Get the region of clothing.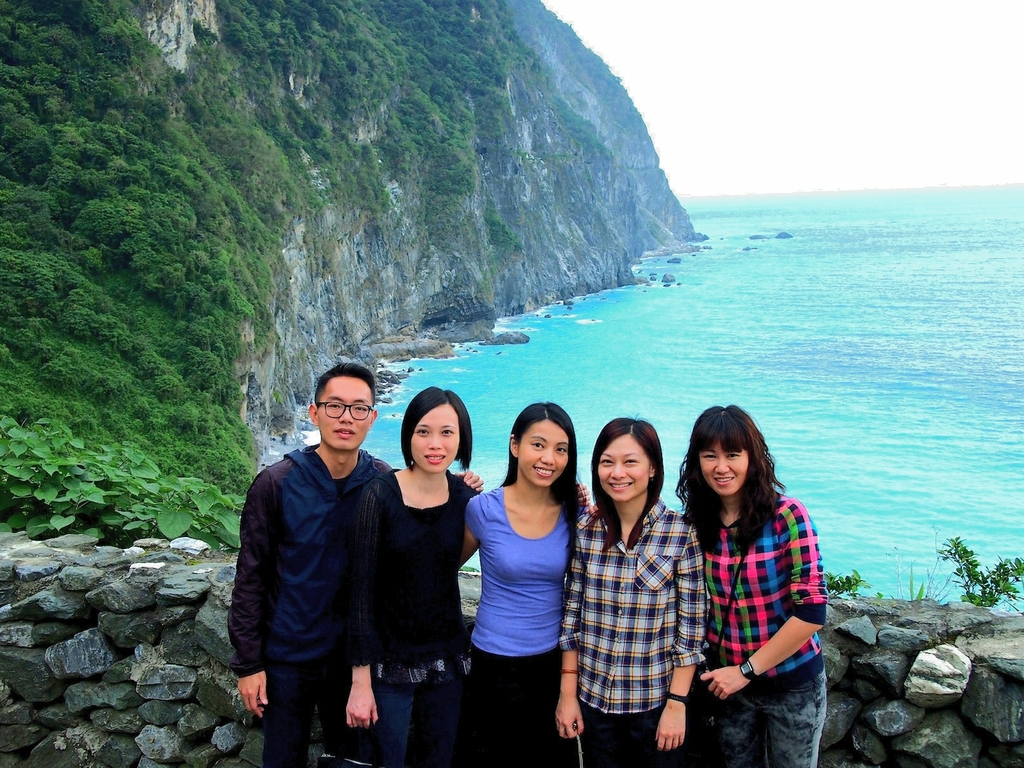
227/441/396/767.
